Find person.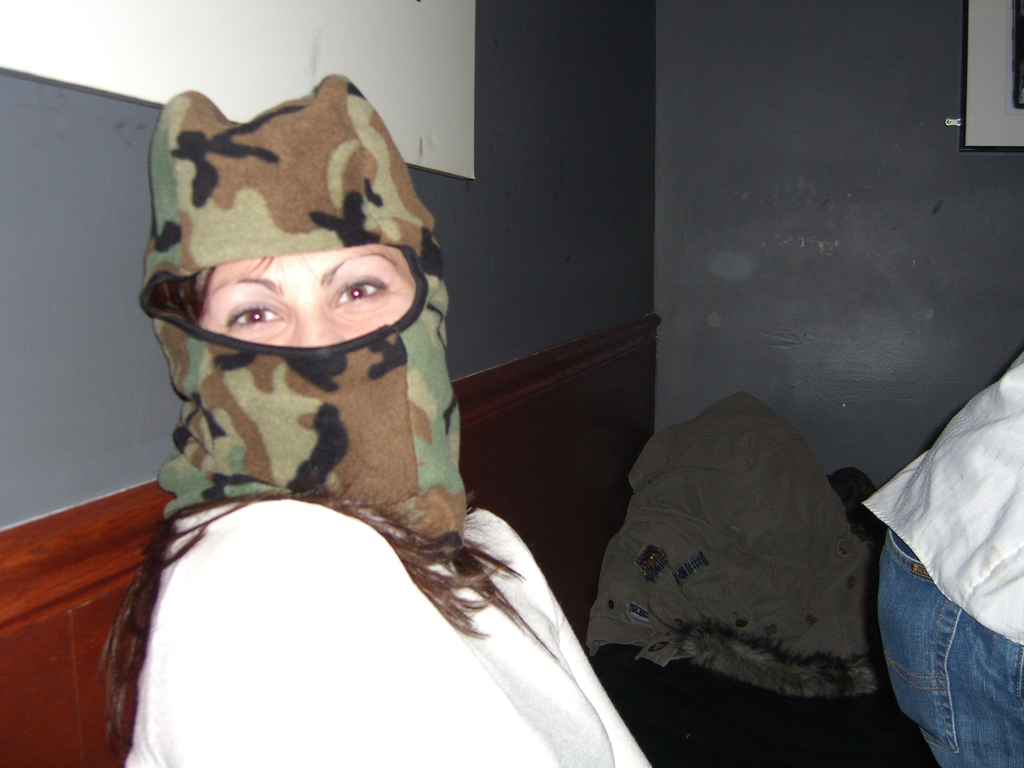
BBox(88, 71, 651, 767).
